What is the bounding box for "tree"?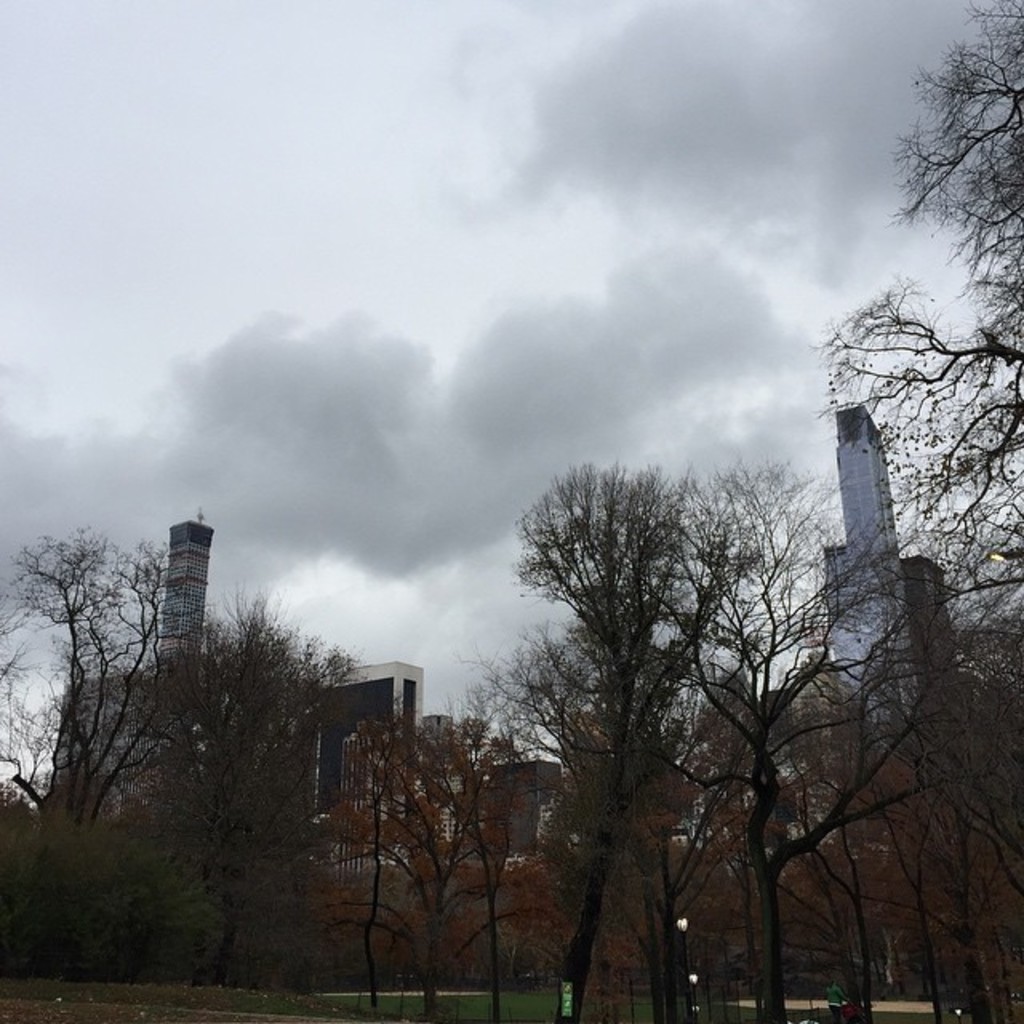
(725, 477, 1022, 1022).
